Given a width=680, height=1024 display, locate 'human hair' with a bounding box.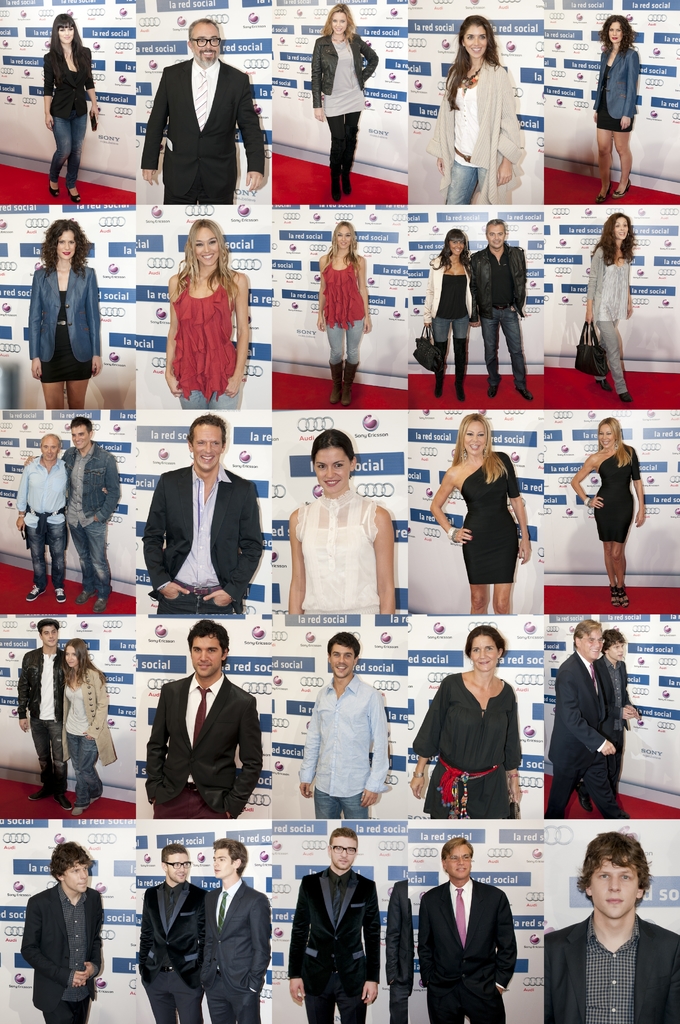
Located: {"left": 186, "top": 412, "right": 227, "bottom": 445}.
